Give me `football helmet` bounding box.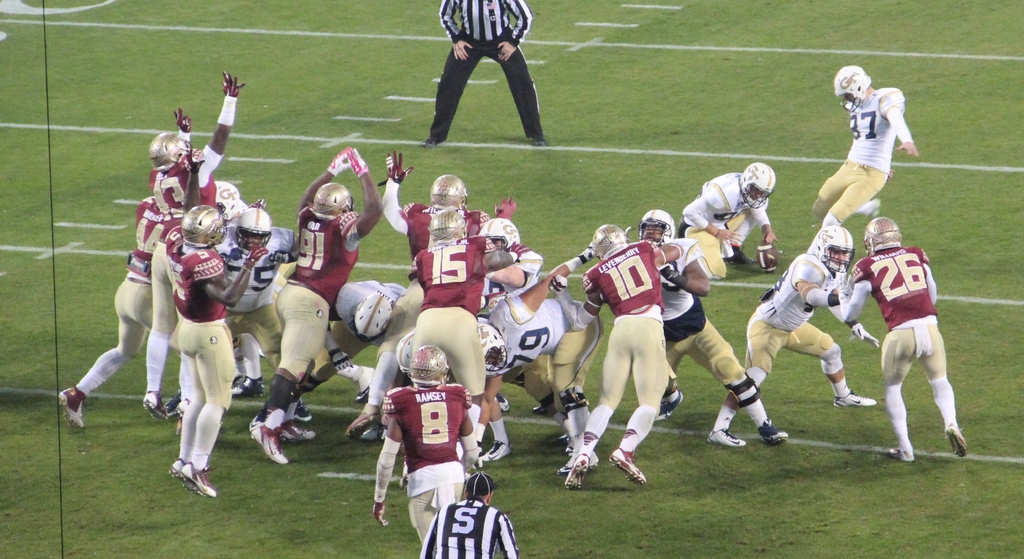
detection(309, 182, 356, 227).
